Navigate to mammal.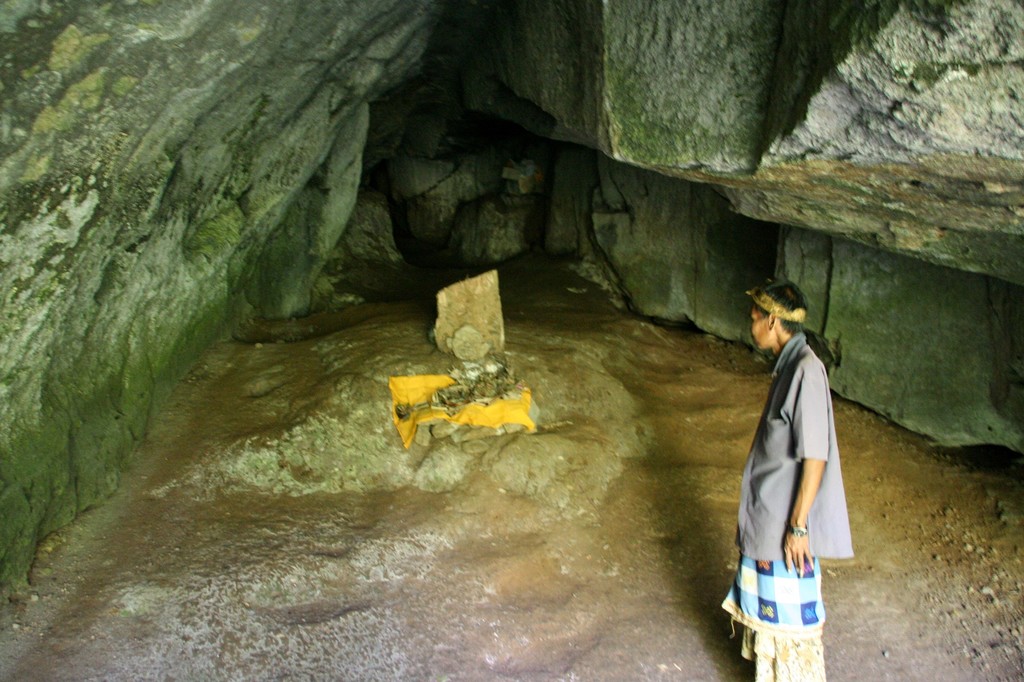
Navigation target: crop(730, 279, 864, 629).
